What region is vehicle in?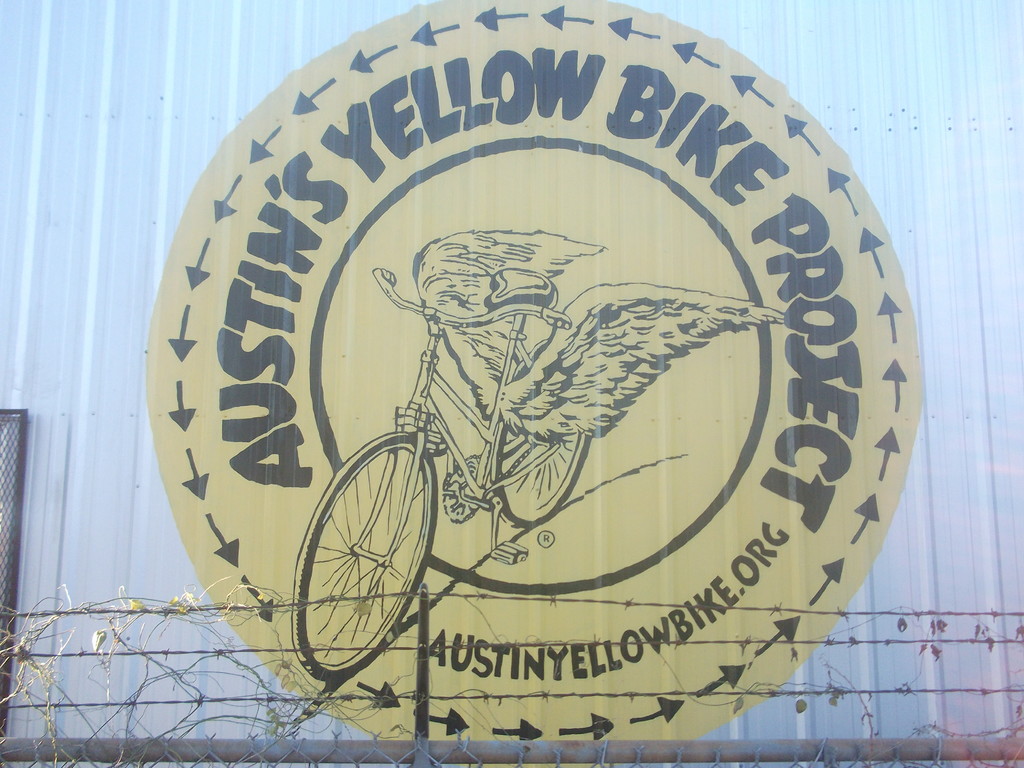
bbox(286, 263, 596, 687).
